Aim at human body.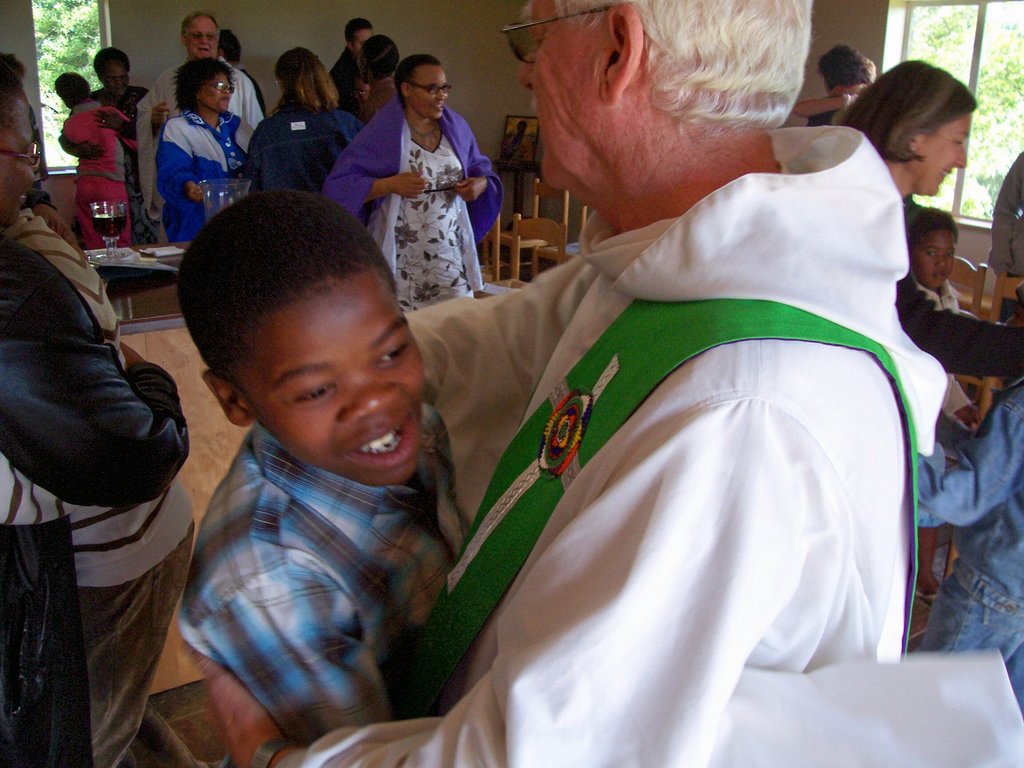
Aimed at l=175, t=180, r=476, b=744.
